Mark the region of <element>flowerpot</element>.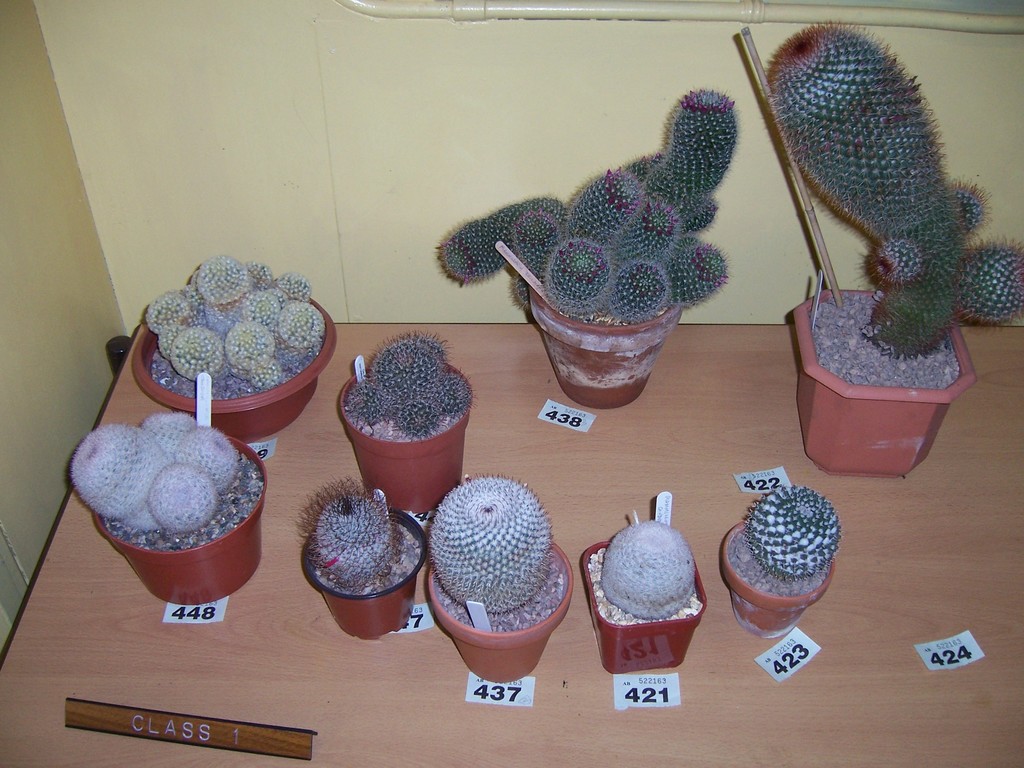
Region: x1=339, y1=357, x2=472, y2=515.
